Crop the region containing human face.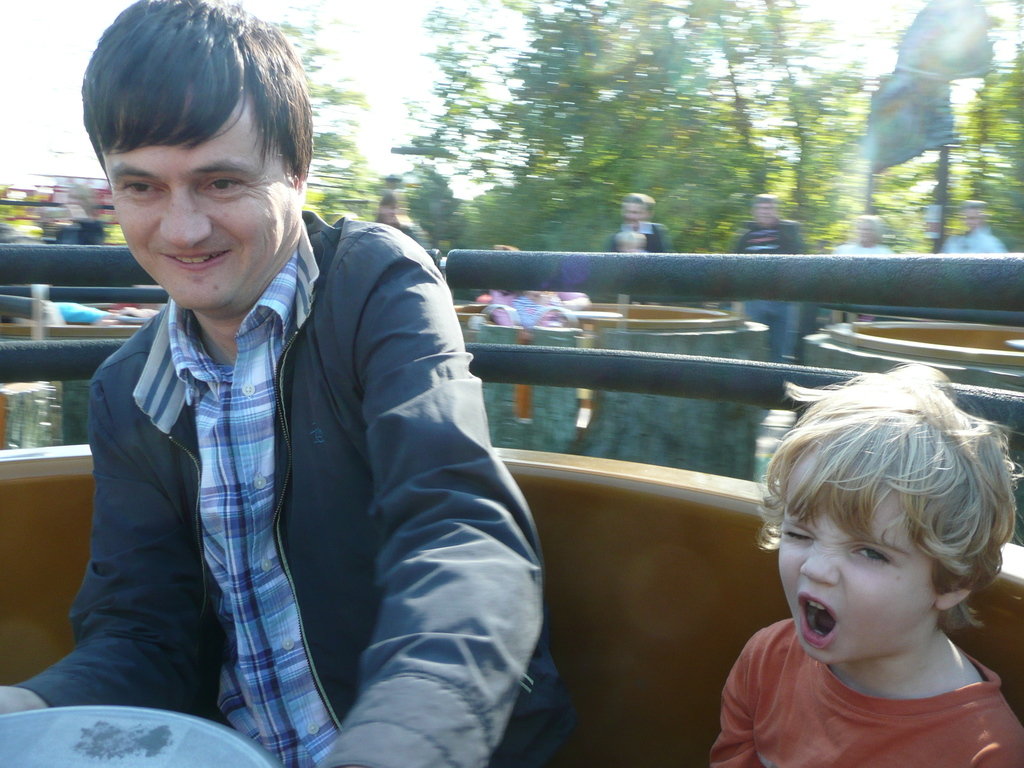
Crop region: pyautogui.locateOnScreen(93, 74, 291, 307).
